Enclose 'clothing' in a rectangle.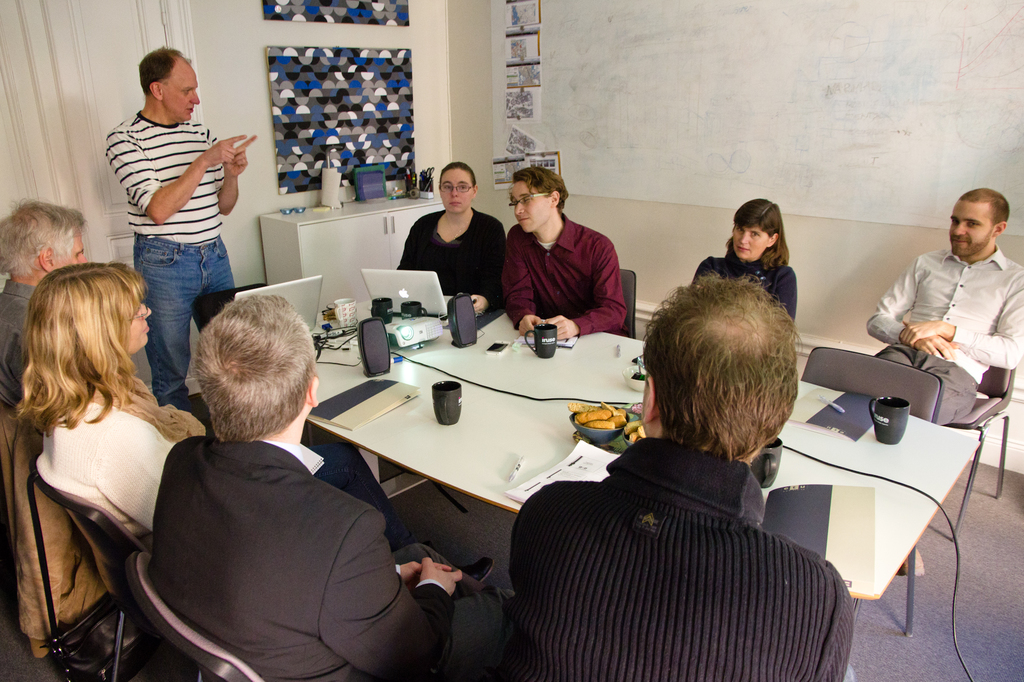
[858, 245, 1023, 425].
